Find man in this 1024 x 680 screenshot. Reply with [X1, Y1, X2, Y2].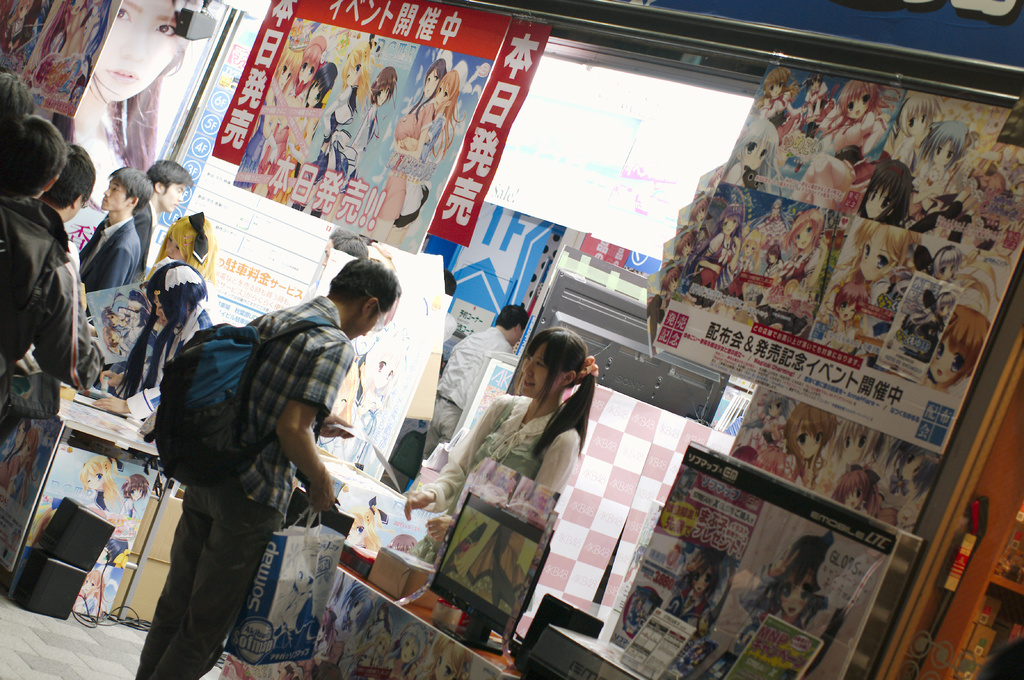
[136, 156, 194, 276].
